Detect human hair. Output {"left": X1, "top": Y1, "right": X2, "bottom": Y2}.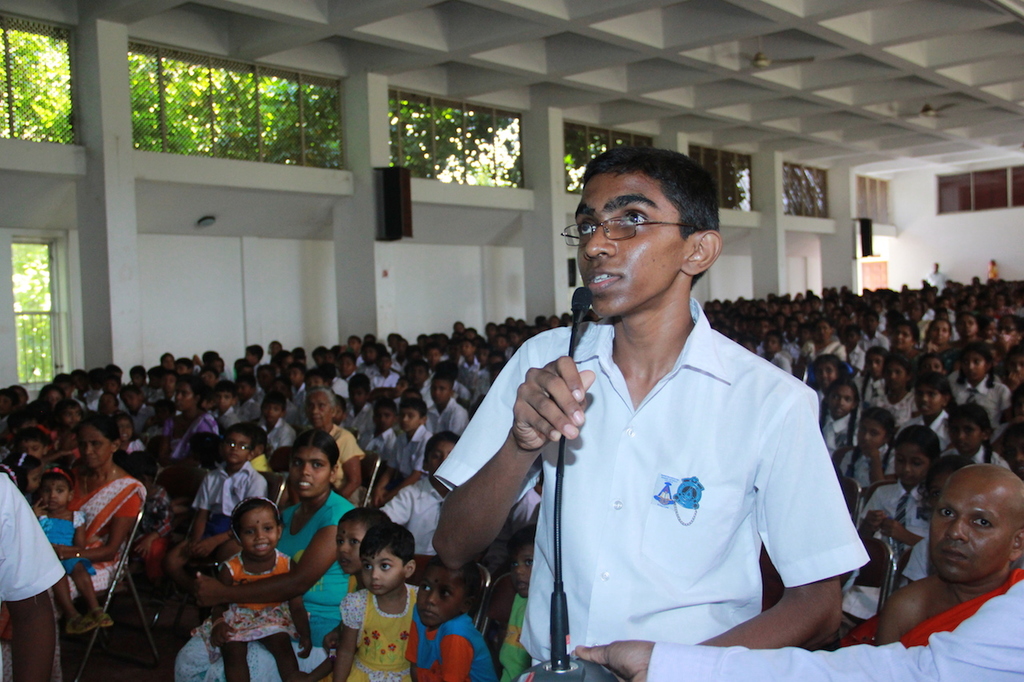
{"left": 285, "top": 362, "right": 308, "bottom": 373}.
